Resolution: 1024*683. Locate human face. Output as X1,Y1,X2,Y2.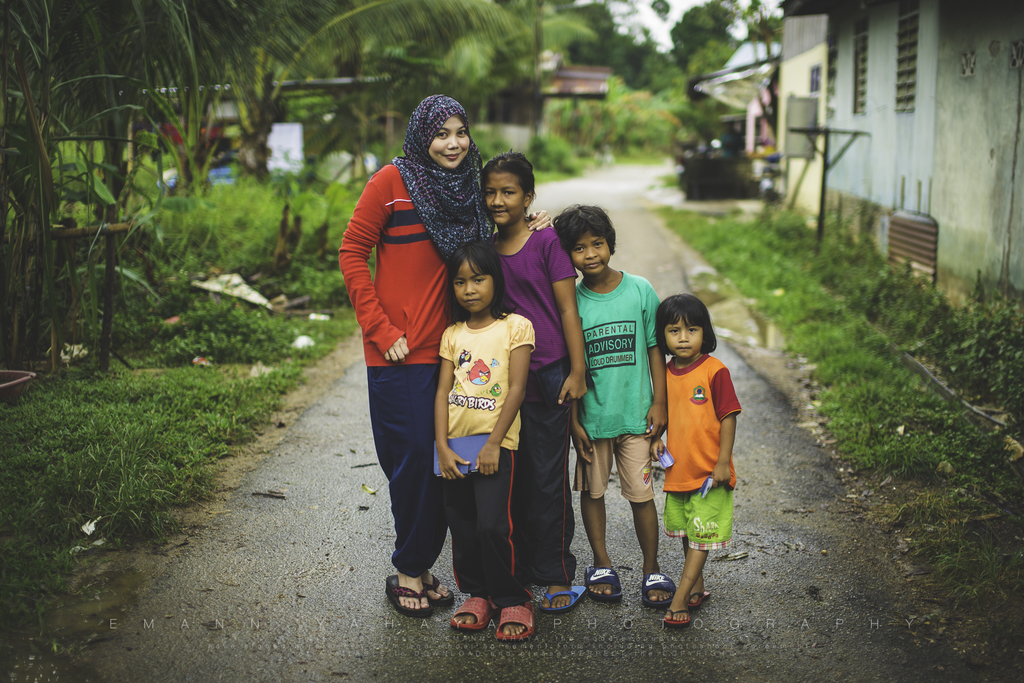
427,116,469,170.
